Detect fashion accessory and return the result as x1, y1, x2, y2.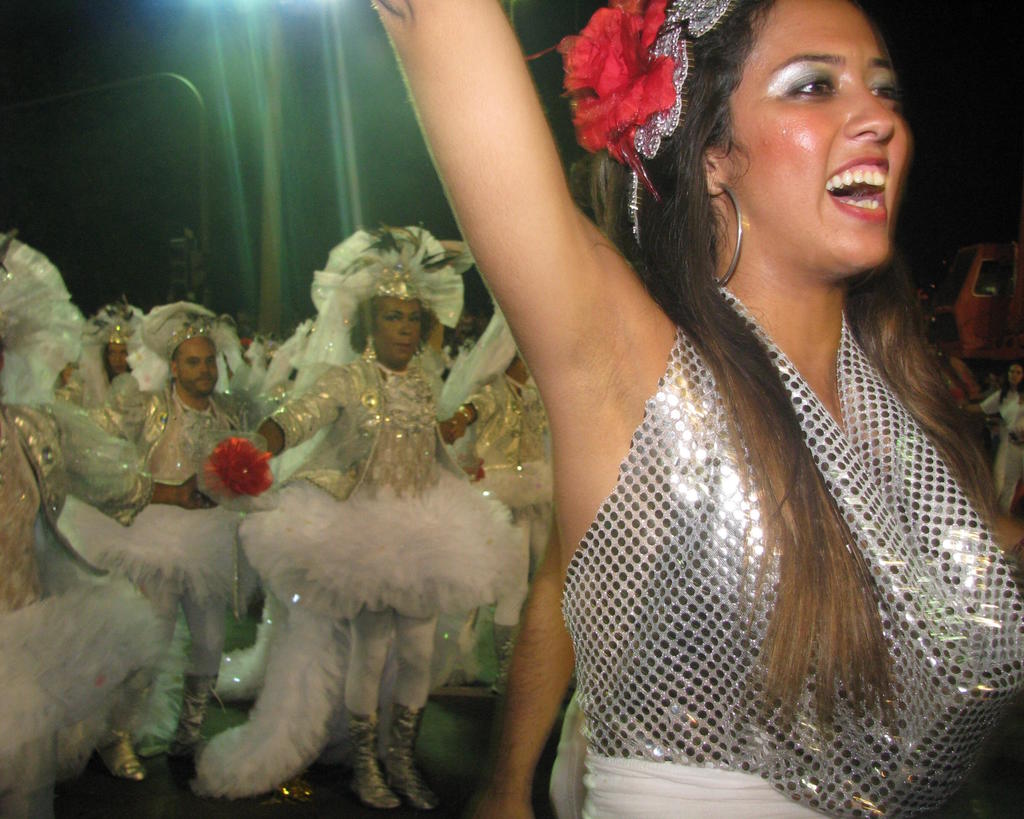
116, 294, 255, 459.
